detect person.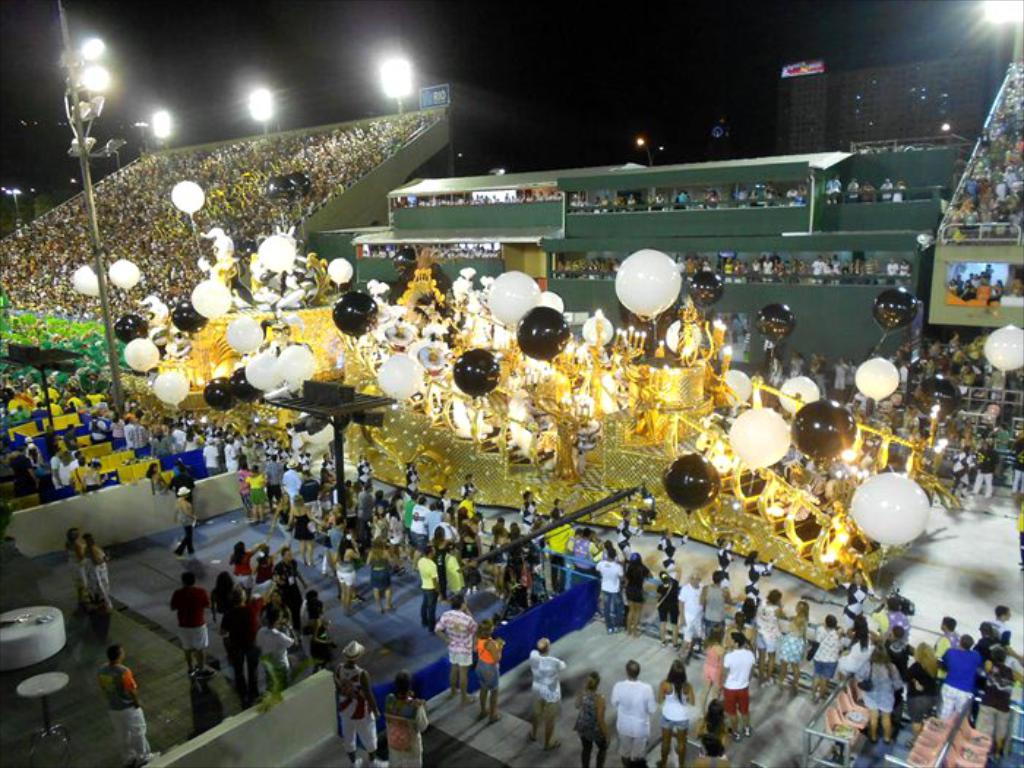
Detected at bbox(948, 440, 973, 493).
